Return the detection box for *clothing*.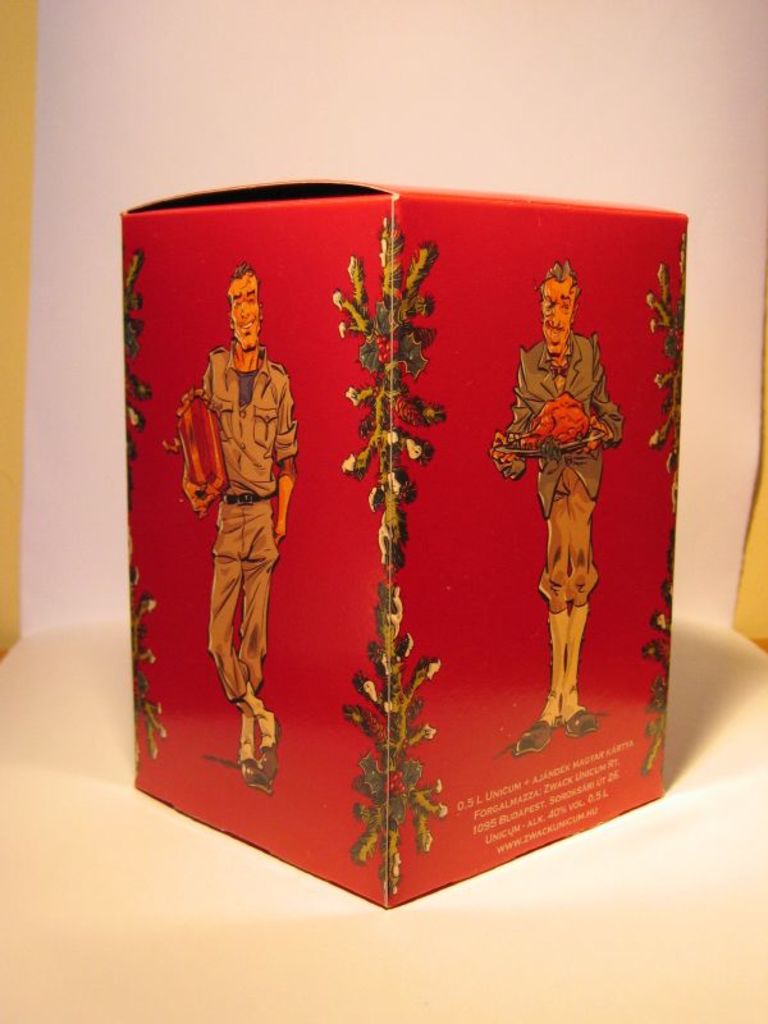
[left=500, top=323, right=626, bottom=616].
